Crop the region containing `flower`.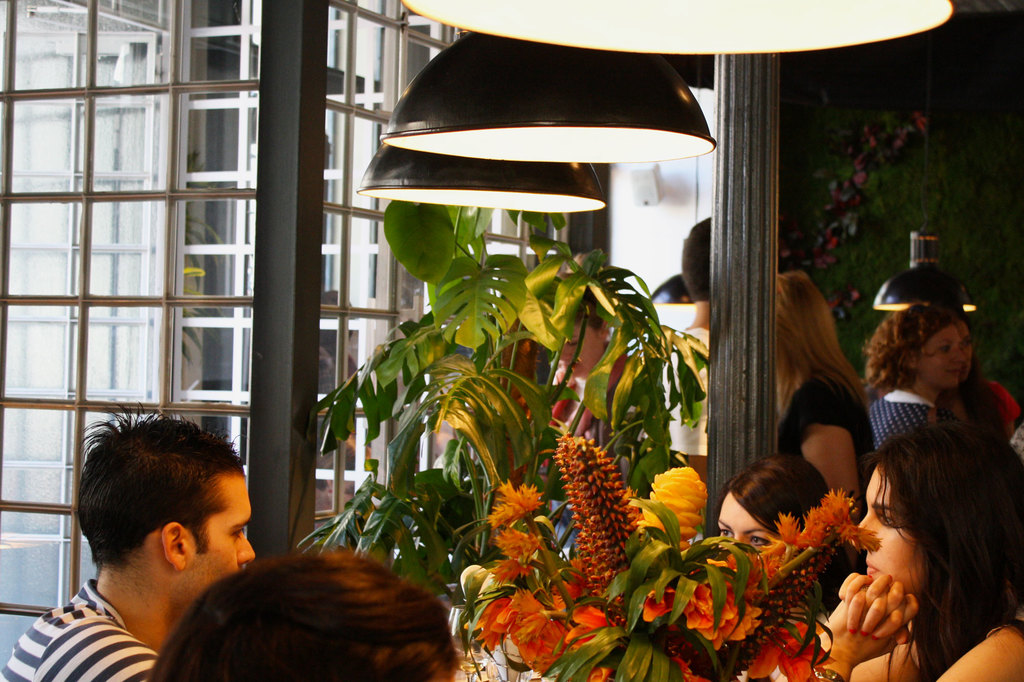
Crop region: <bbox>489, 478, 543, 530</bbox>.
